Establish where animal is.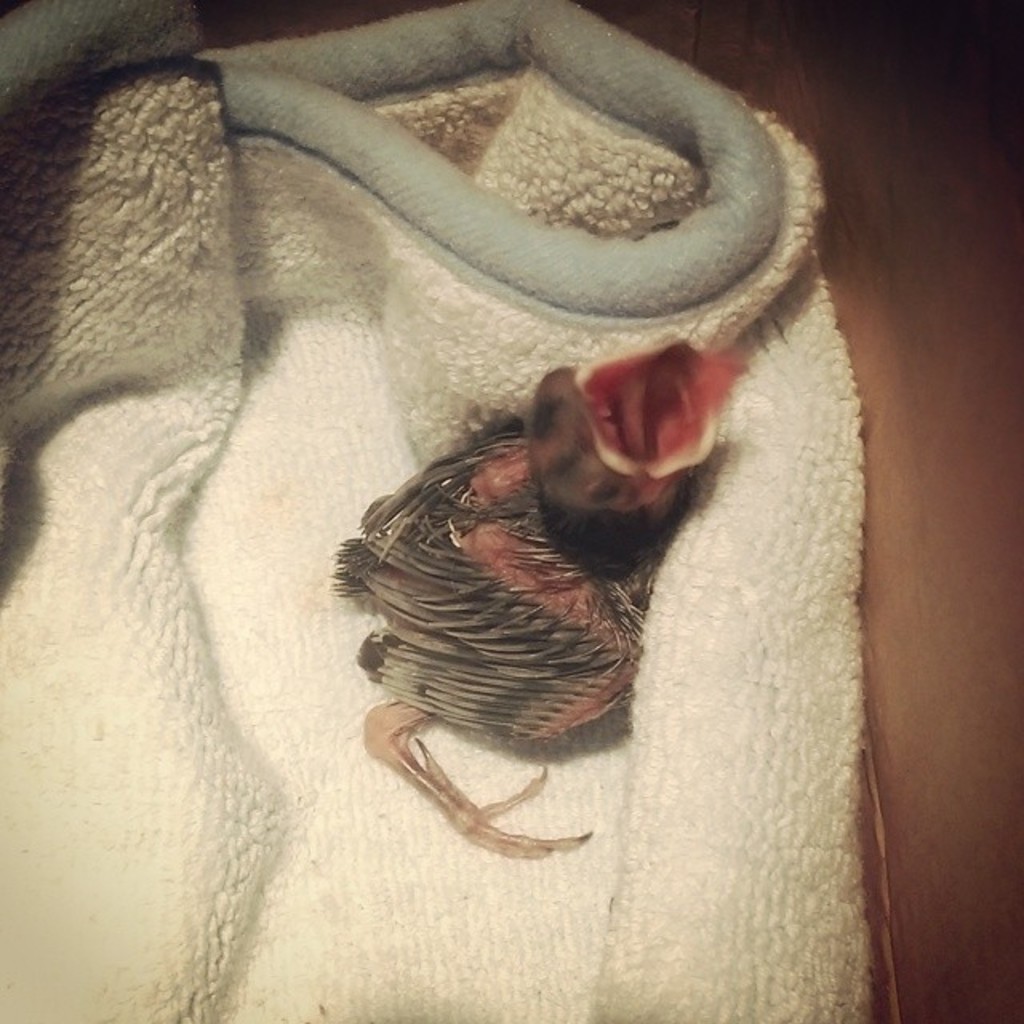
Established at (330, 331, 747, 864).
